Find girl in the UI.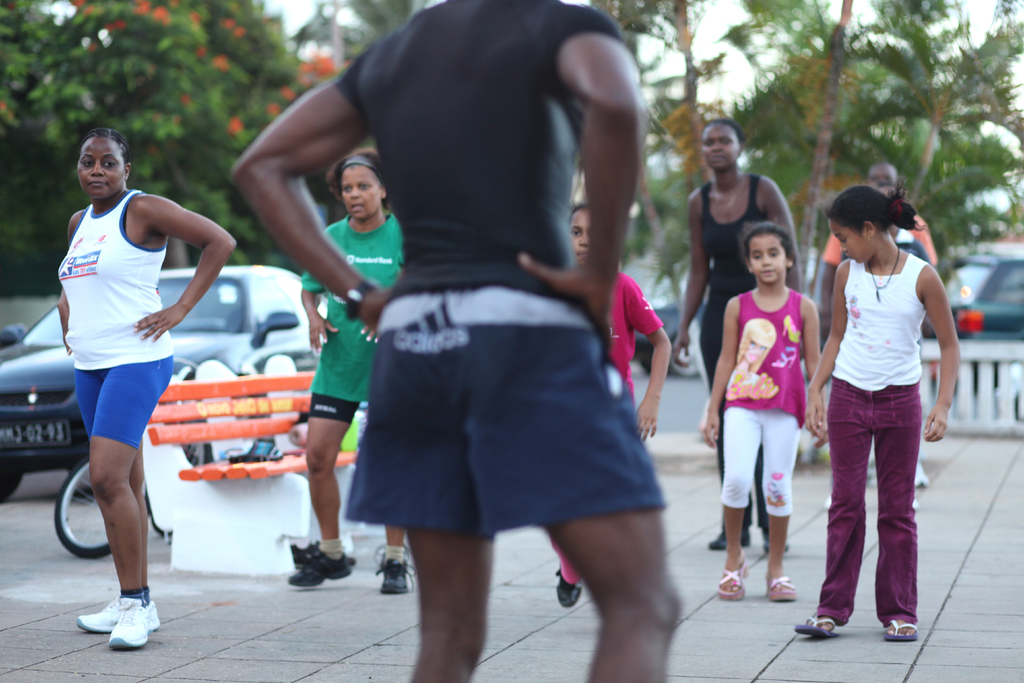
UI element at [291, 142, 412, 591].
